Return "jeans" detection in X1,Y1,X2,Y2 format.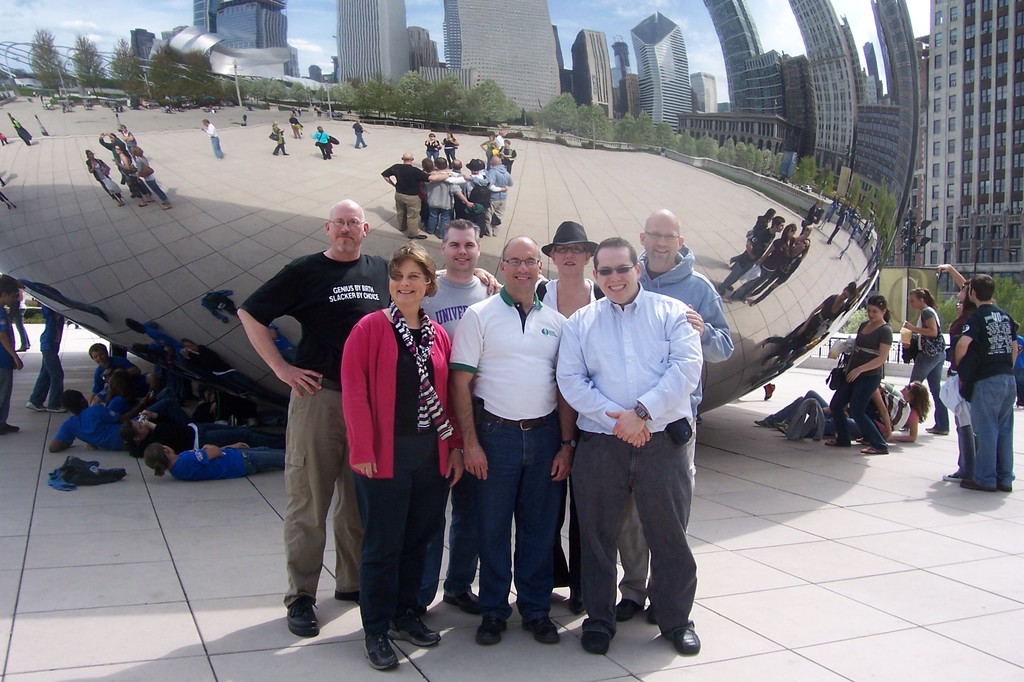
481,416,570,621.
